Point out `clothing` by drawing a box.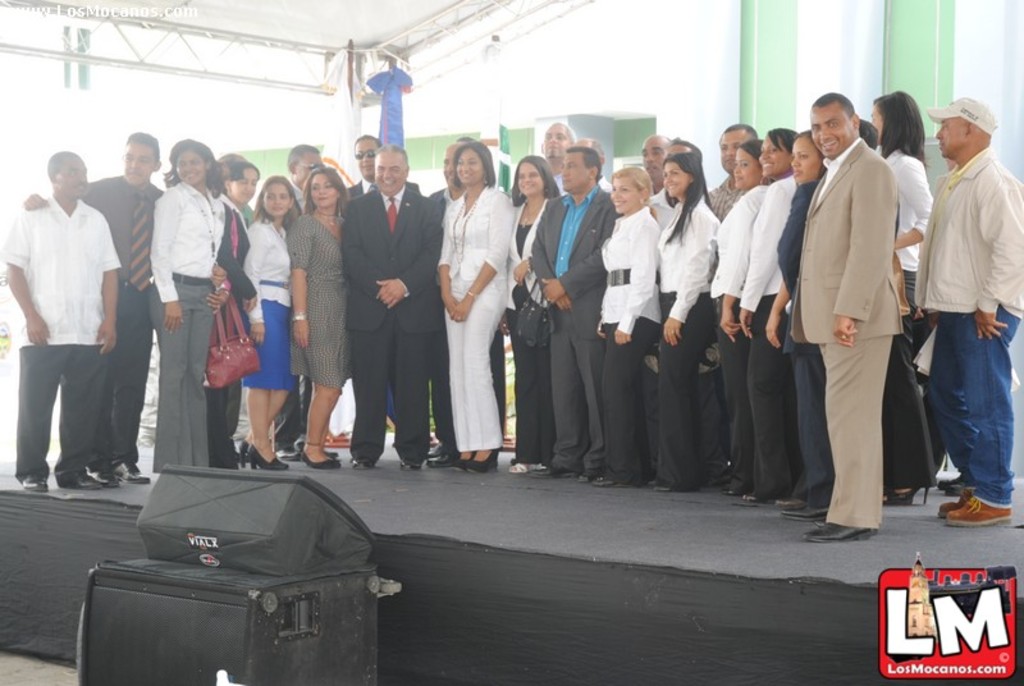
[152, 184, 224, 471].
